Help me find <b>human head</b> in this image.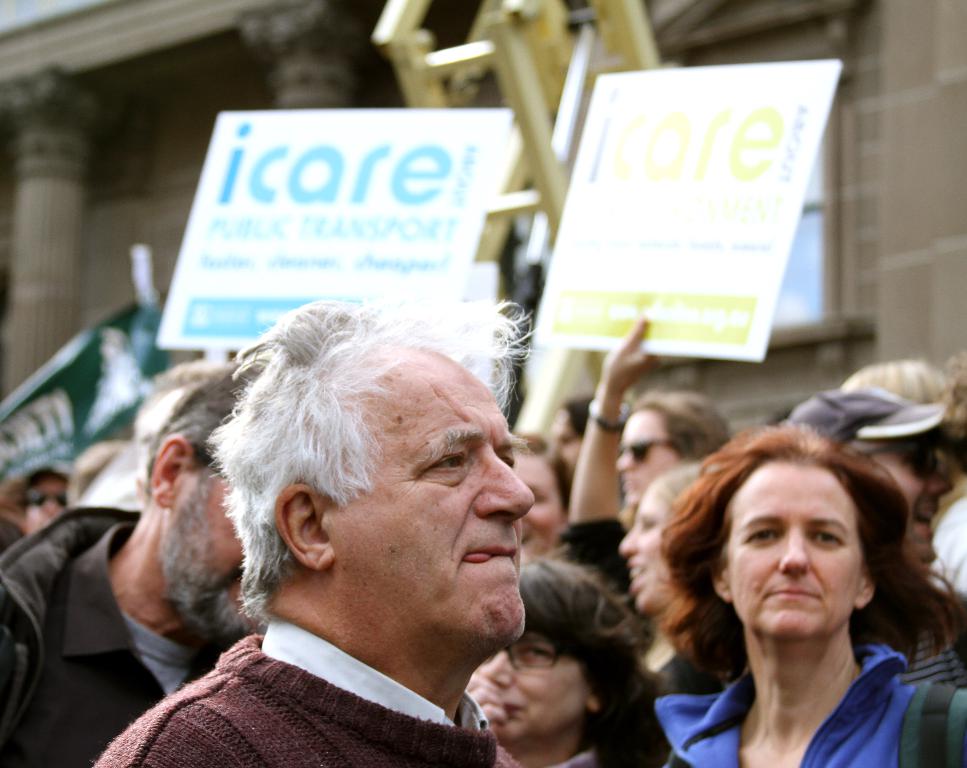
Found it: bbox(792, 391, 956, 561).
